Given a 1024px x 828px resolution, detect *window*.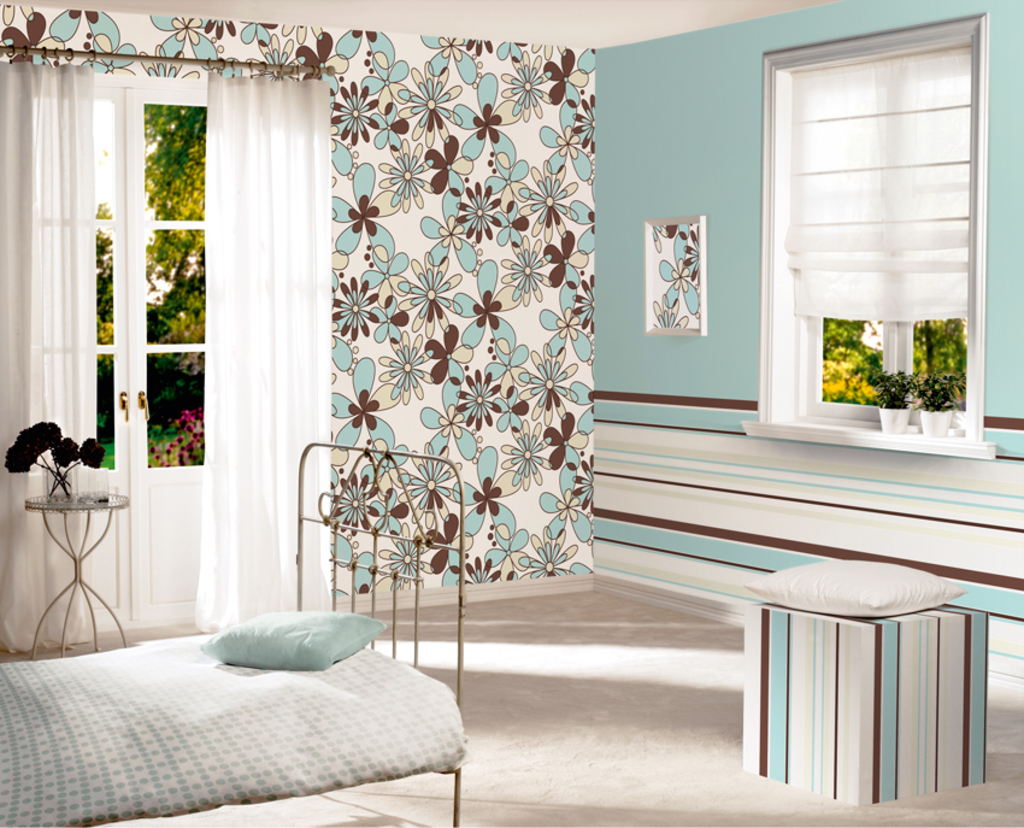
{"left": 741, "top": 12, "right": 997, "bottom": 453}.
